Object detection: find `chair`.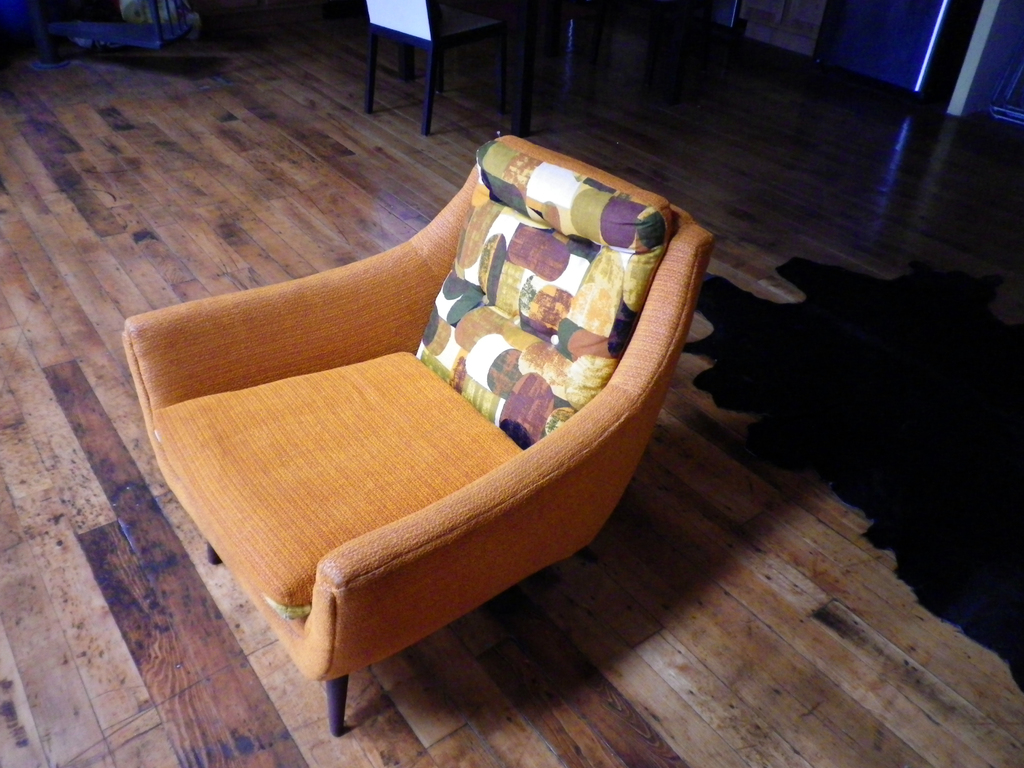
{"x1": 364, "y1": 0, "x2": 504, "y2": 135}.
